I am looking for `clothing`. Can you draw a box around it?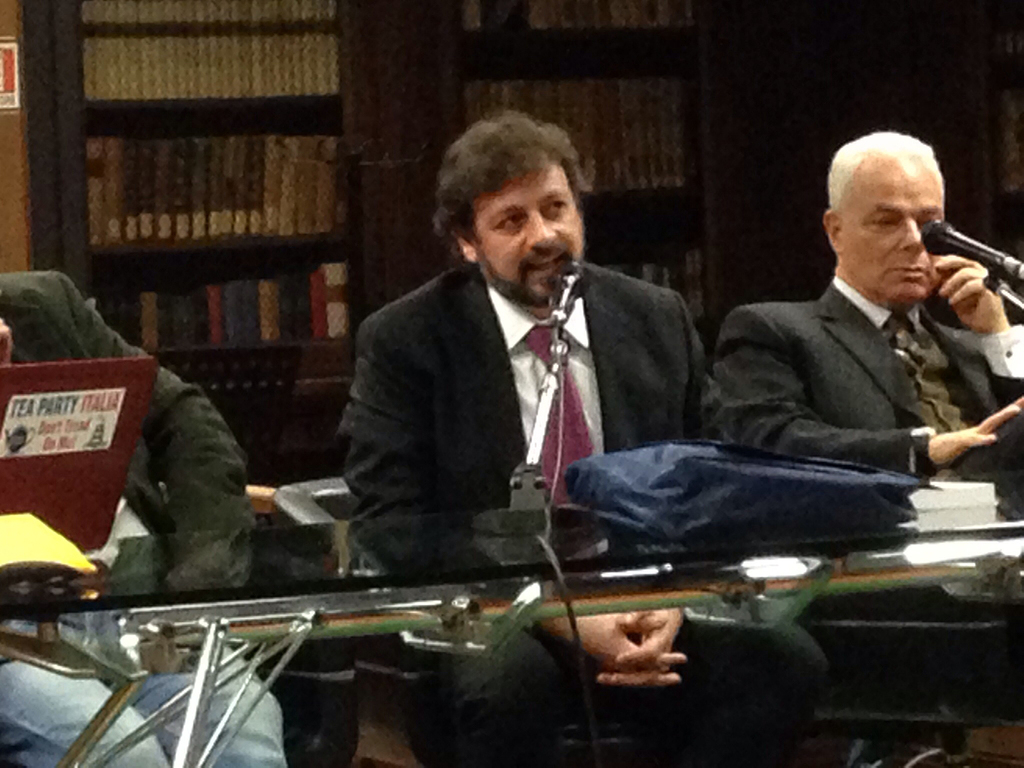
Sure, the bounding box is [left=719, top=271, right=1023, bottom=732].
